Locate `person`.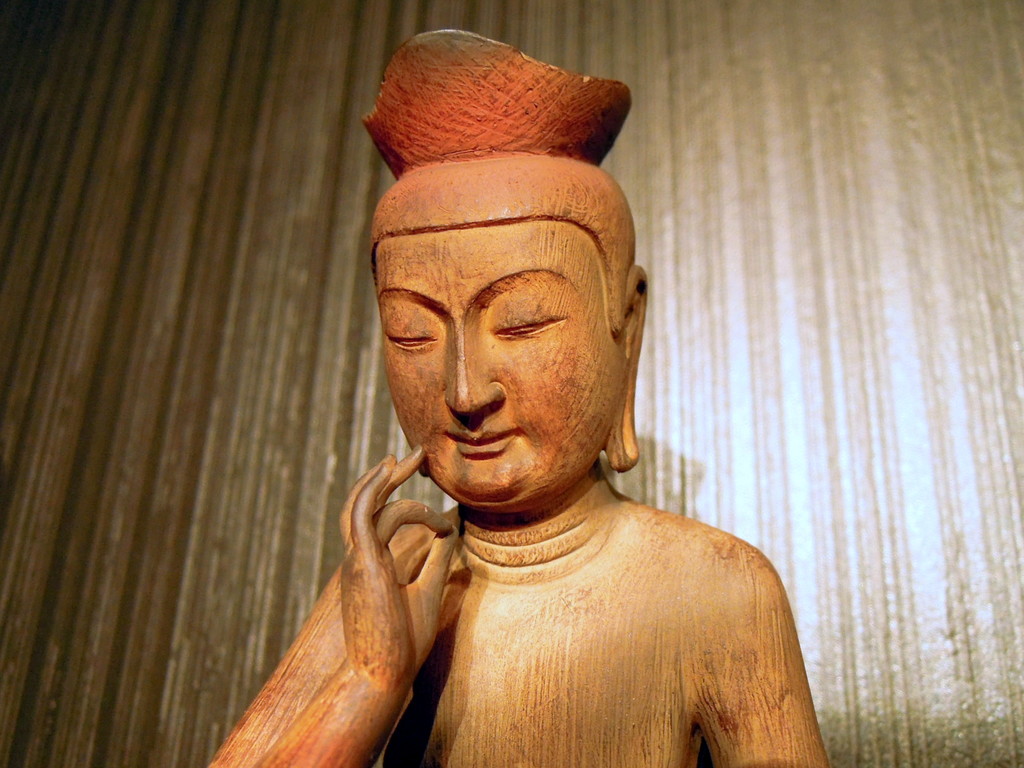
Bounding box: {"left": 204, "top": 49, "right": 831, "bottom": 757}.
